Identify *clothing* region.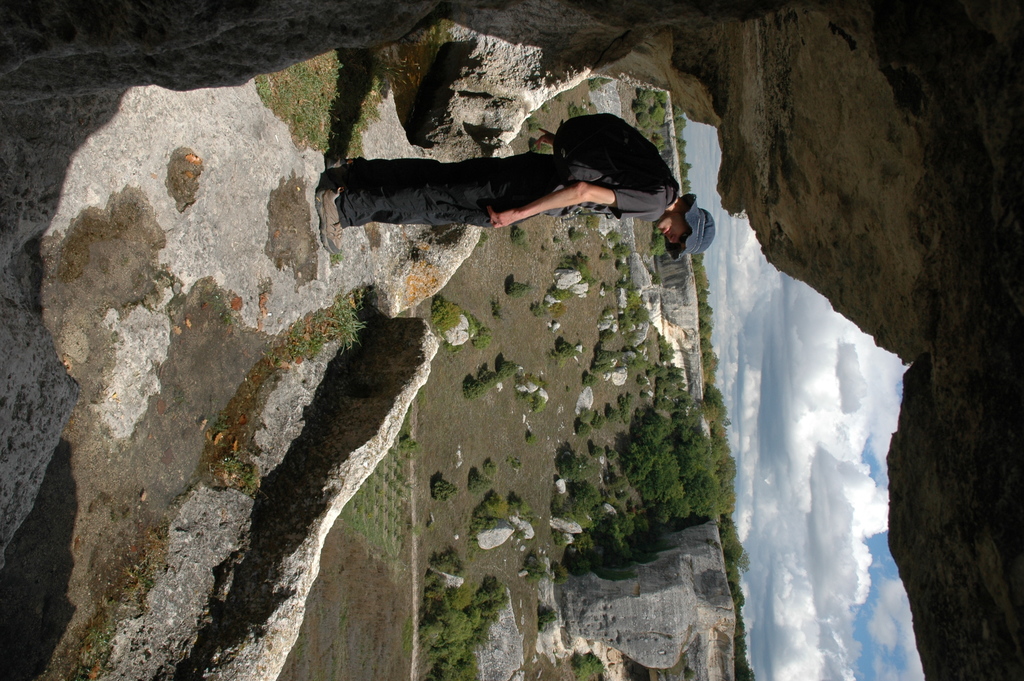
Region: [329, 113, 708, 233].
